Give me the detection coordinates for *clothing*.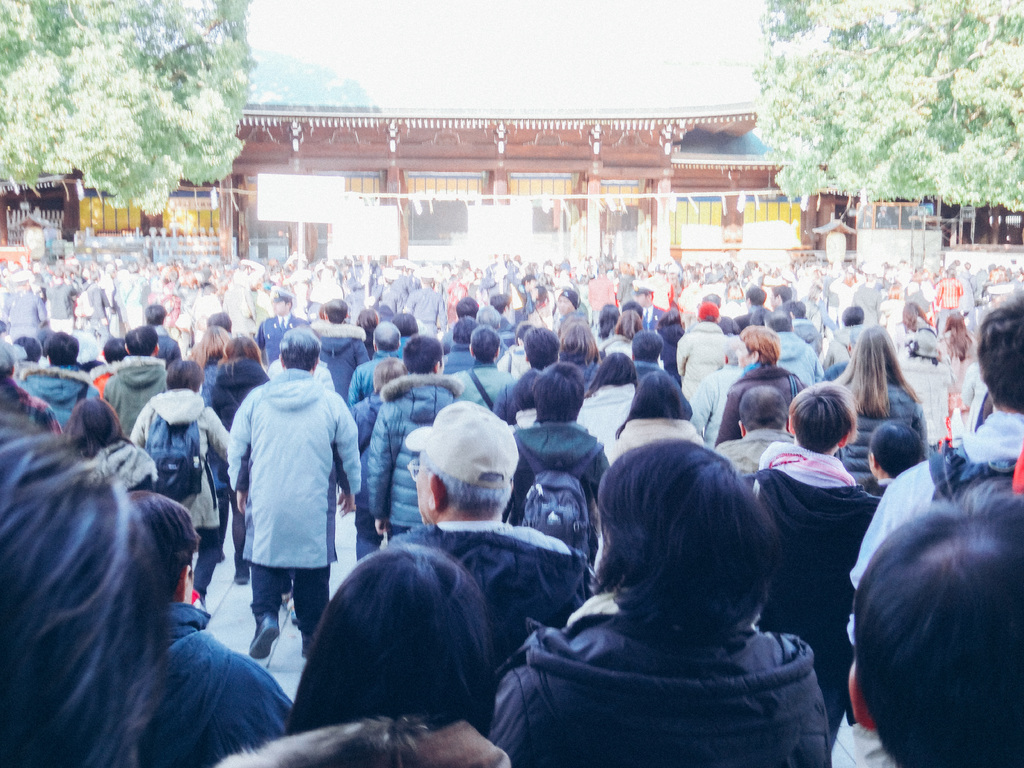
bbox(223, 365, 363, 646).
